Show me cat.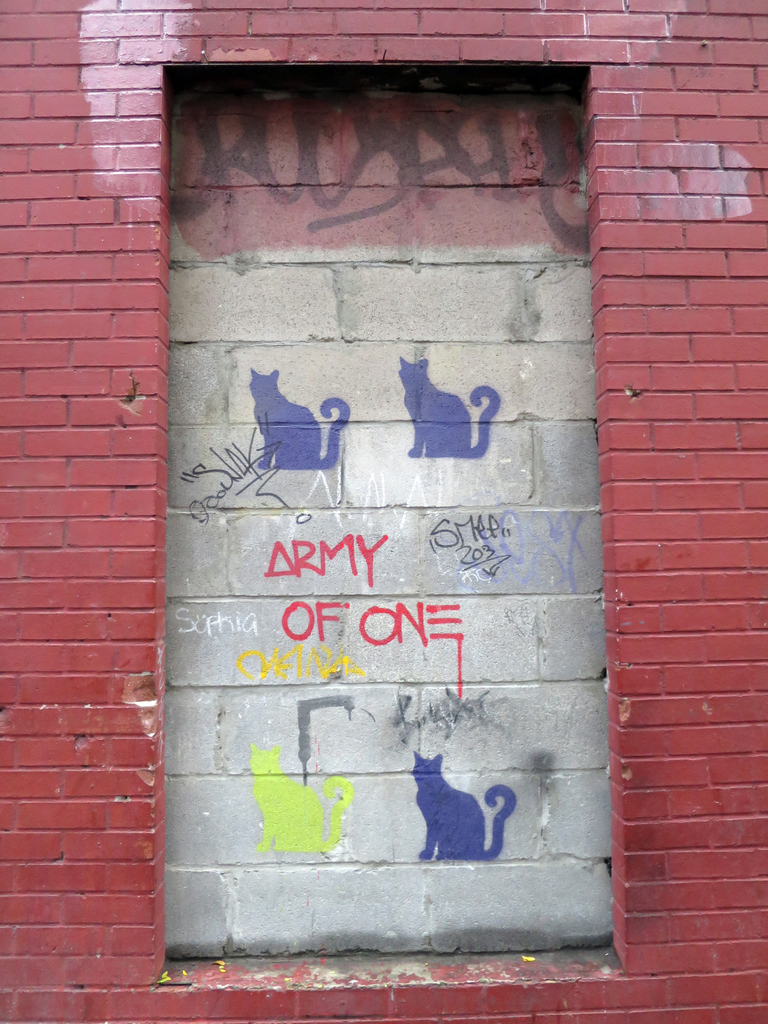
cat is here: Rect(408, 751, 520, 860).
